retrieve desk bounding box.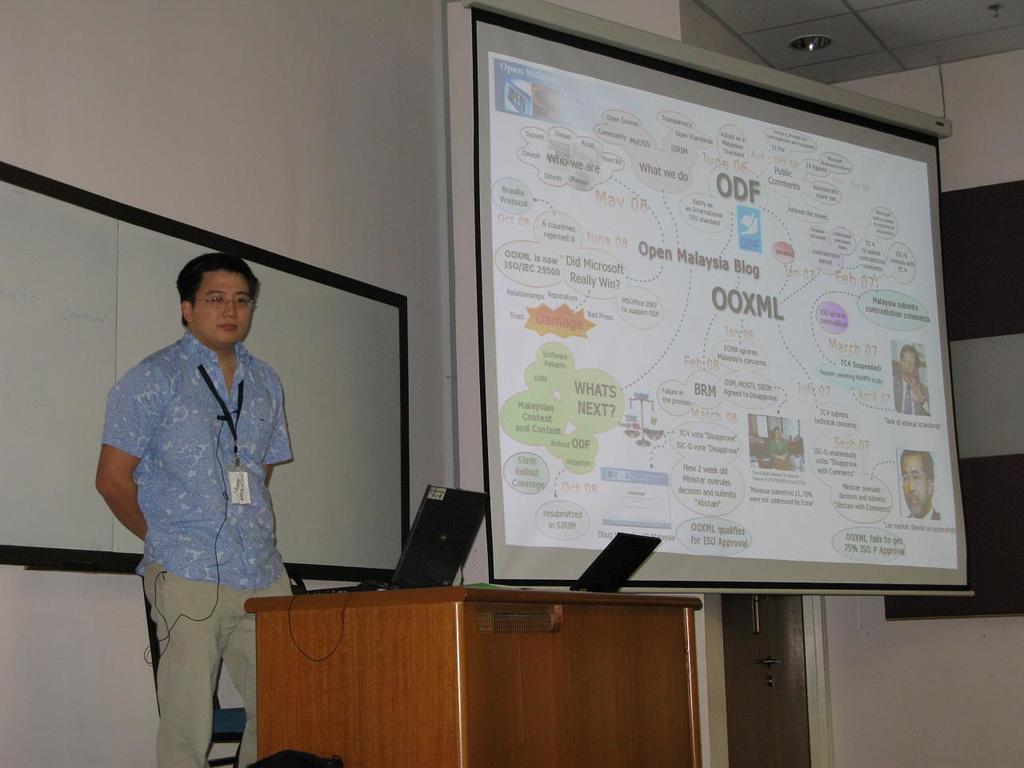
Bounding box: x1=214, y1=584, x2=677, y2=743.
